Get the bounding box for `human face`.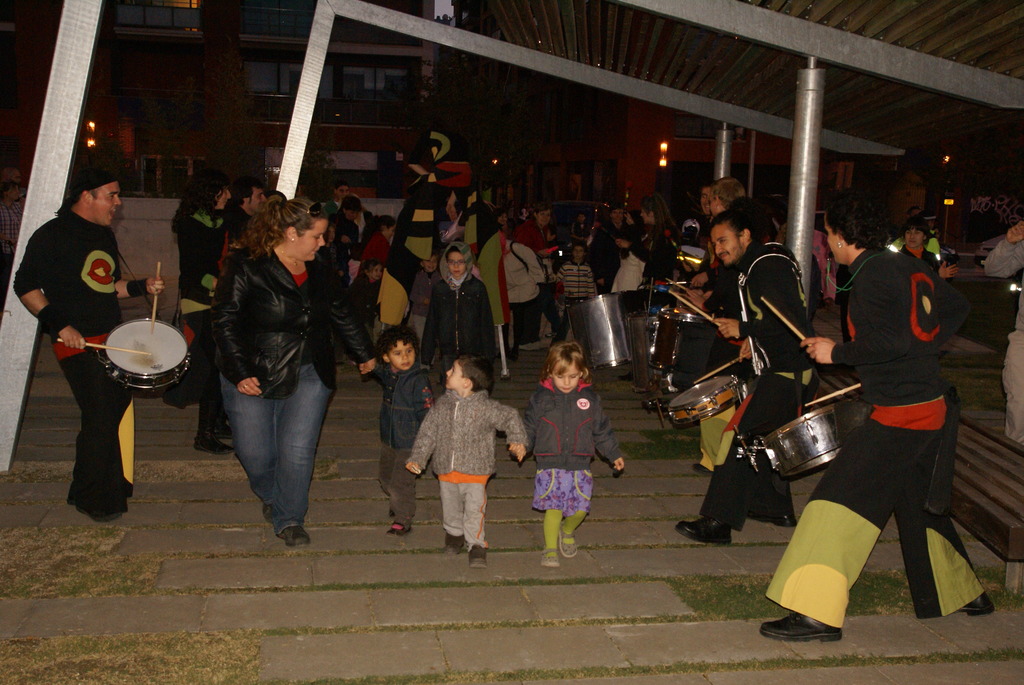
<region>220, 185, 231, 212</region>.
